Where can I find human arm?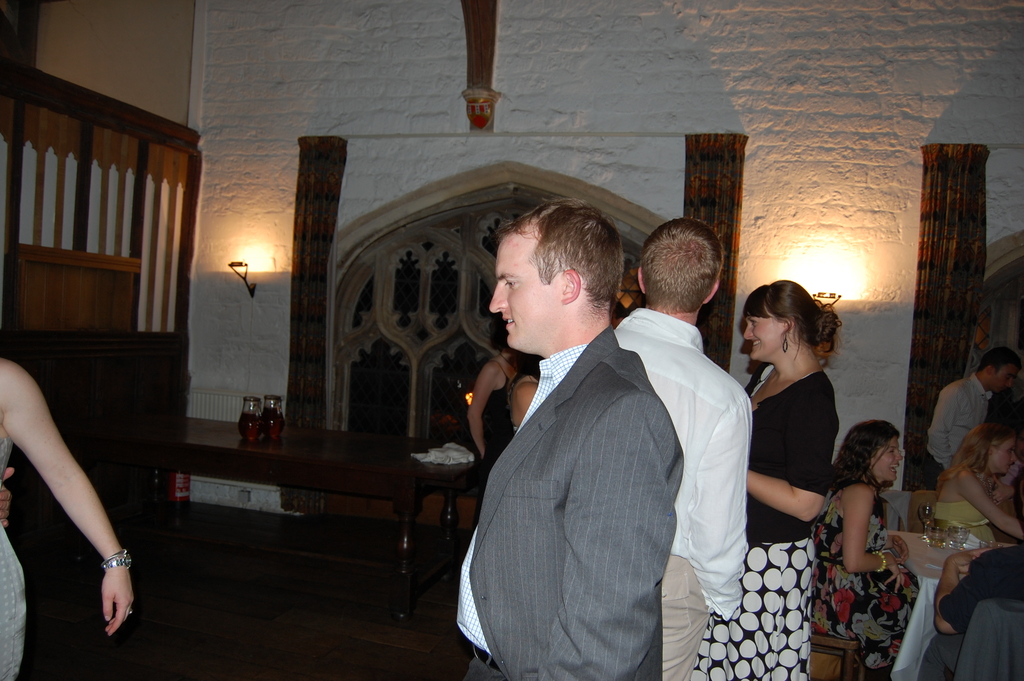
You can find it at box=[841, 480, 913, 592].
